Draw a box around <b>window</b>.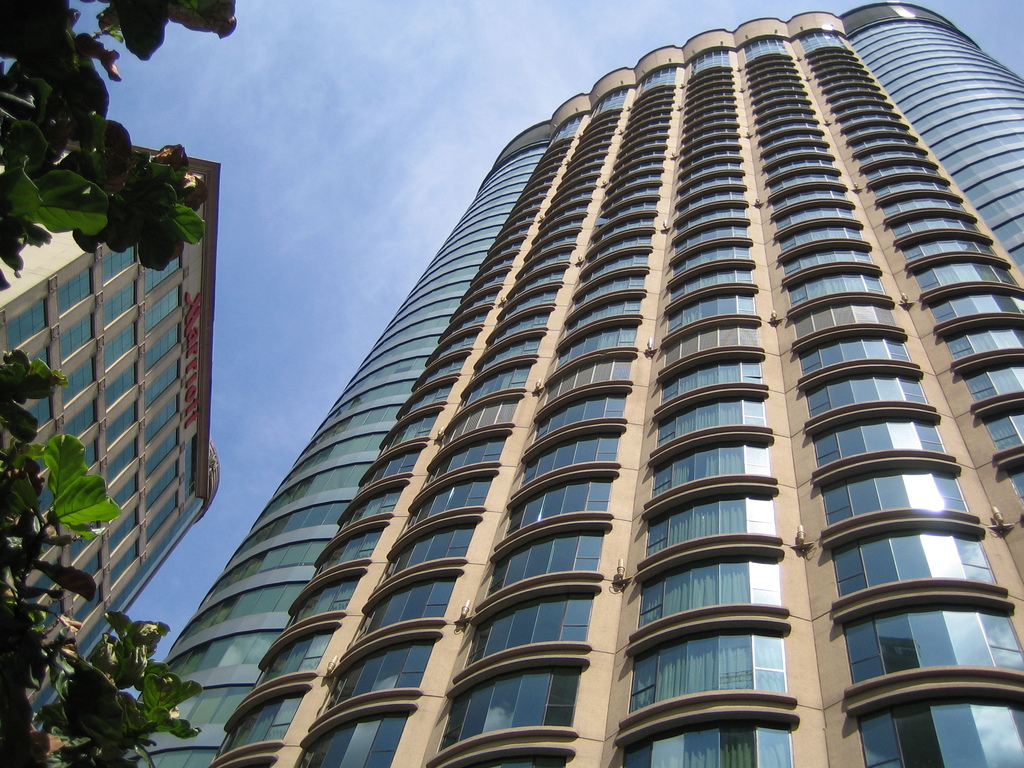
<box>681,135,737,160</box>.
